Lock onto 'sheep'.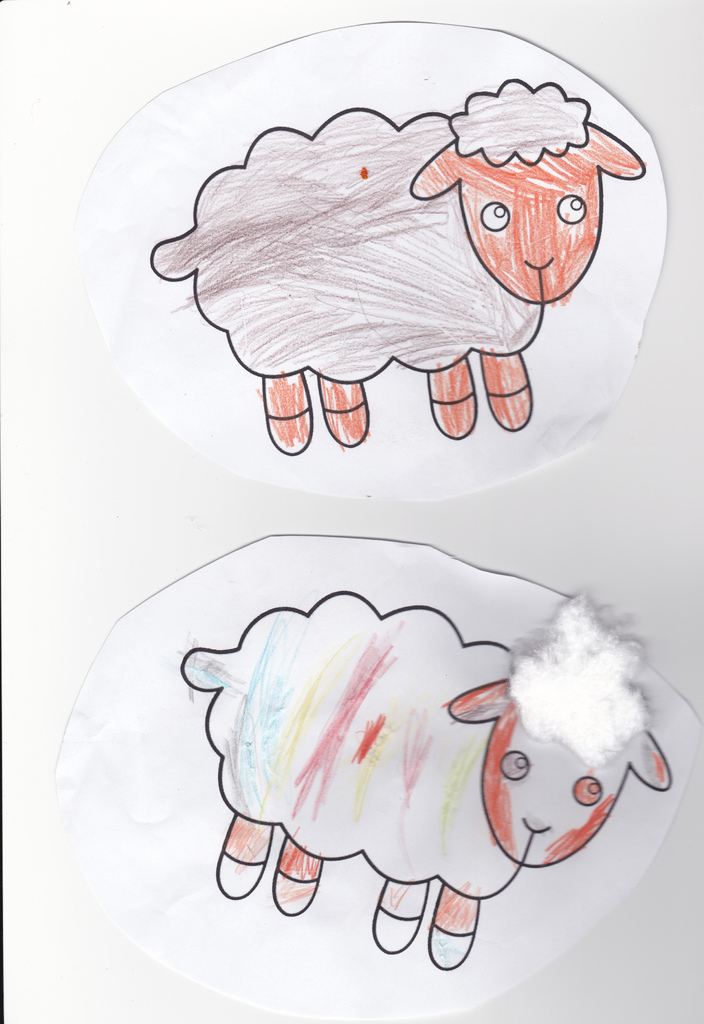
Locked: region(180, 595, 675, 972).
